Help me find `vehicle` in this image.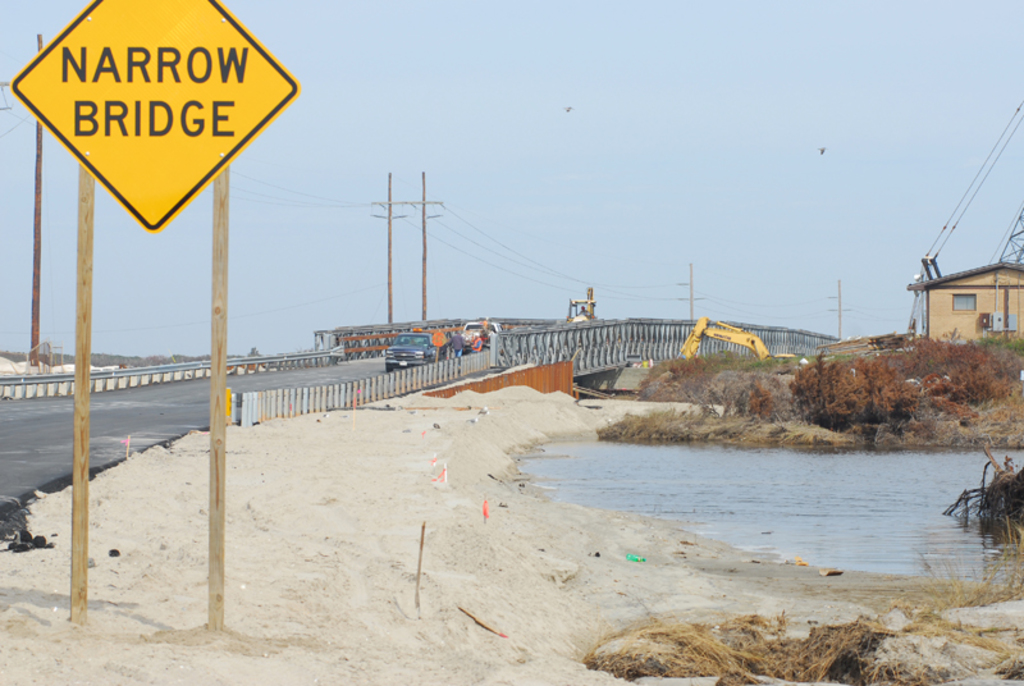
Found it: rect(378, 323, 440, 383).
